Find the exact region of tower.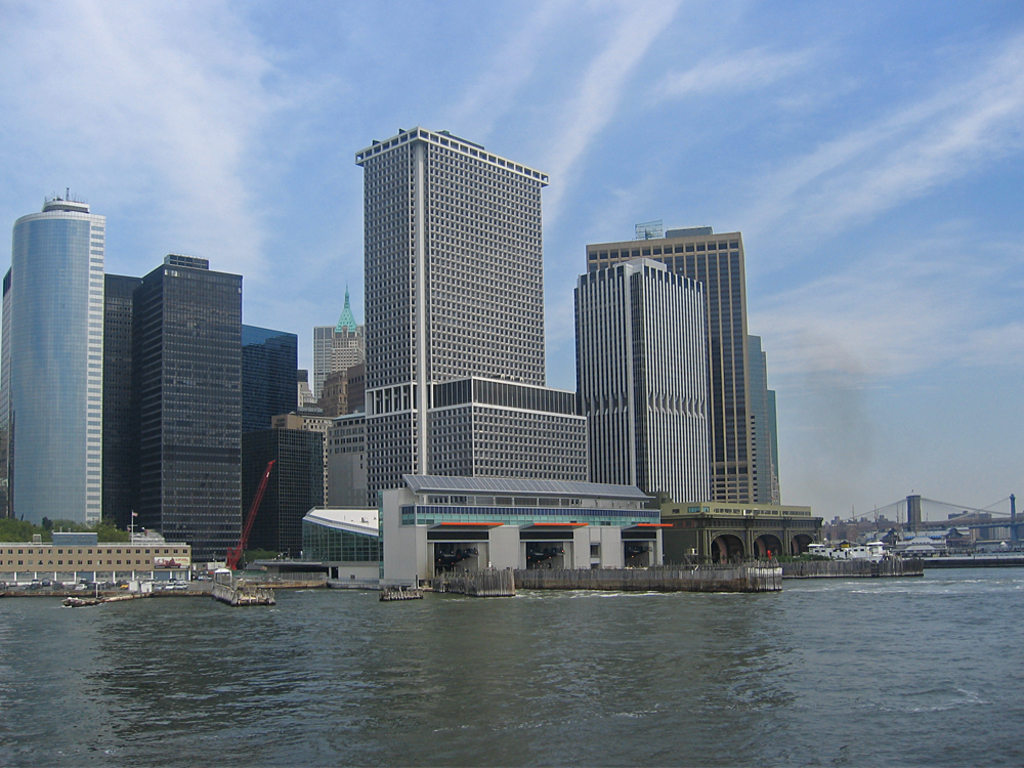
Exact region: left=356, top=132, right=551, bottom=509.
